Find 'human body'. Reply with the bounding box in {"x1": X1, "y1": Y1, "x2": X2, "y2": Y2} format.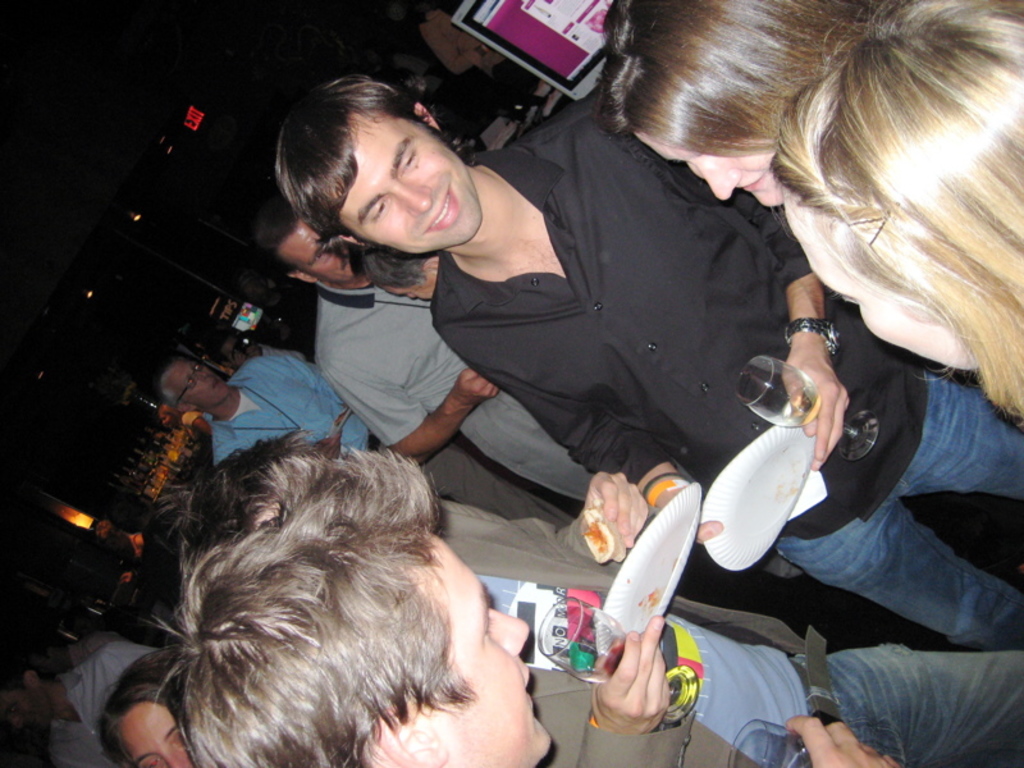
{"x1": 102, "y1": 655, "x2": 200, "y2": 767}.
